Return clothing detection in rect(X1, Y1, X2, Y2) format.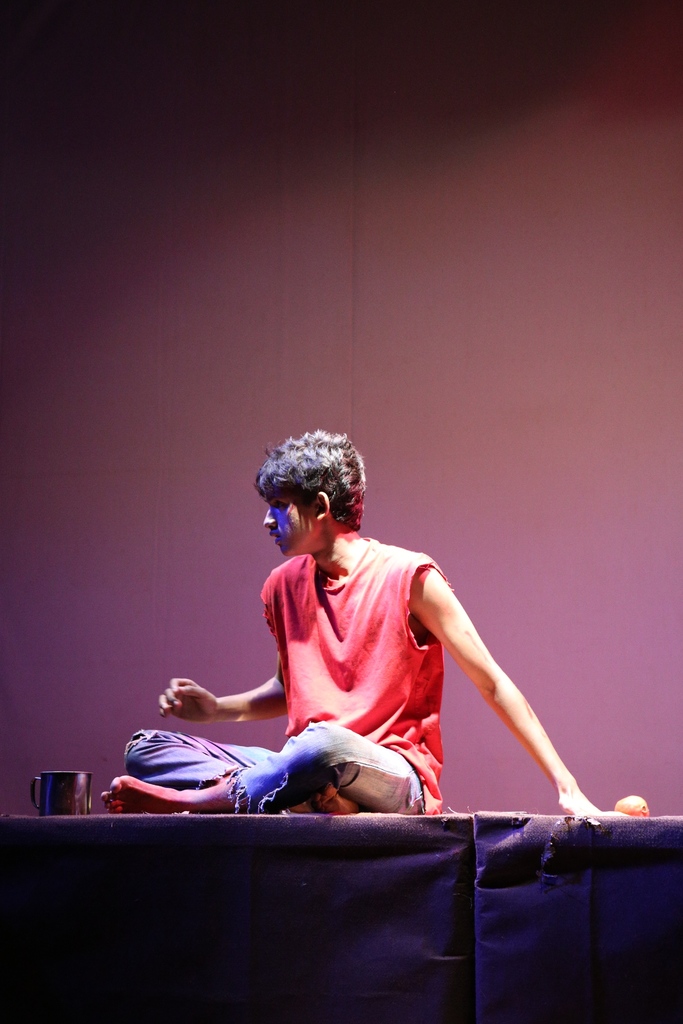
rect(181, 531, 516, 811).
